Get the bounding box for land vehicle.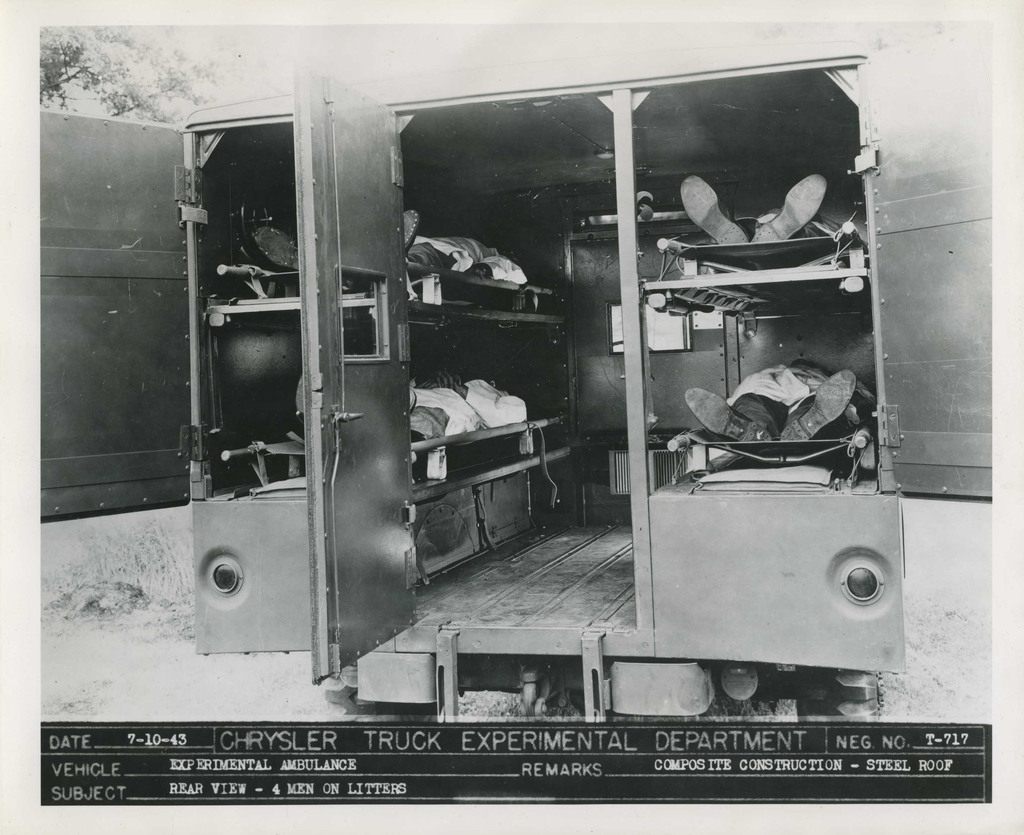
88,70,1022,792.
